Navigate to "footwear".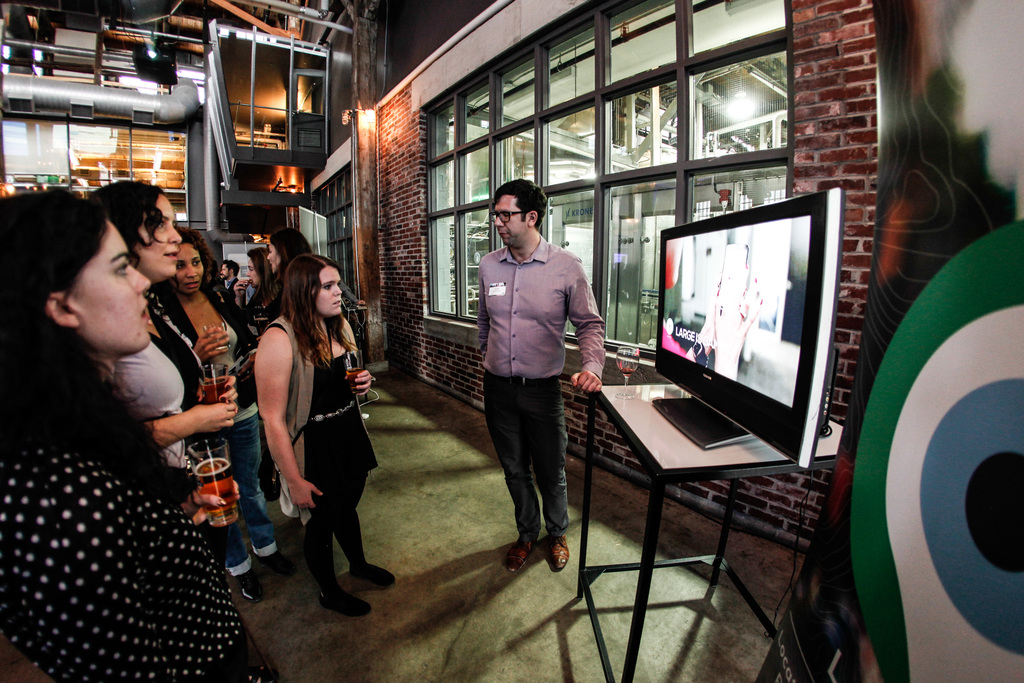
Navigation target: (x1=504, y1=531, x2=540, y2=572).
